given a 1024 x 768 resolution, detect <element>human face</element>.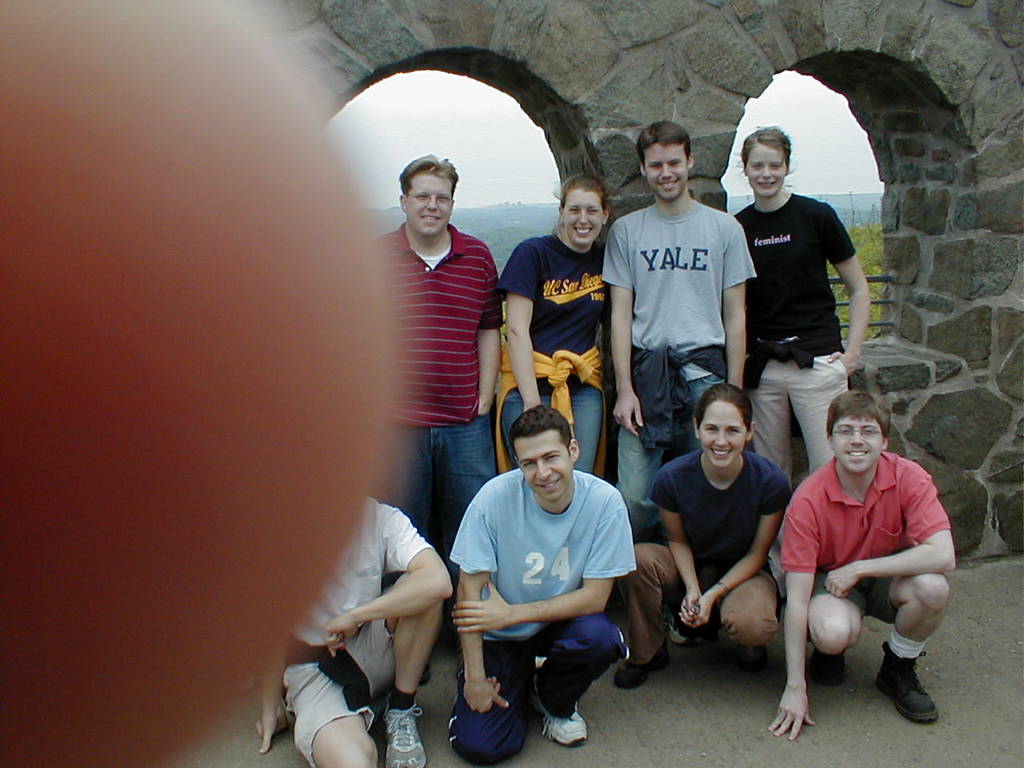
Rect(514, 430, 572, 500).
